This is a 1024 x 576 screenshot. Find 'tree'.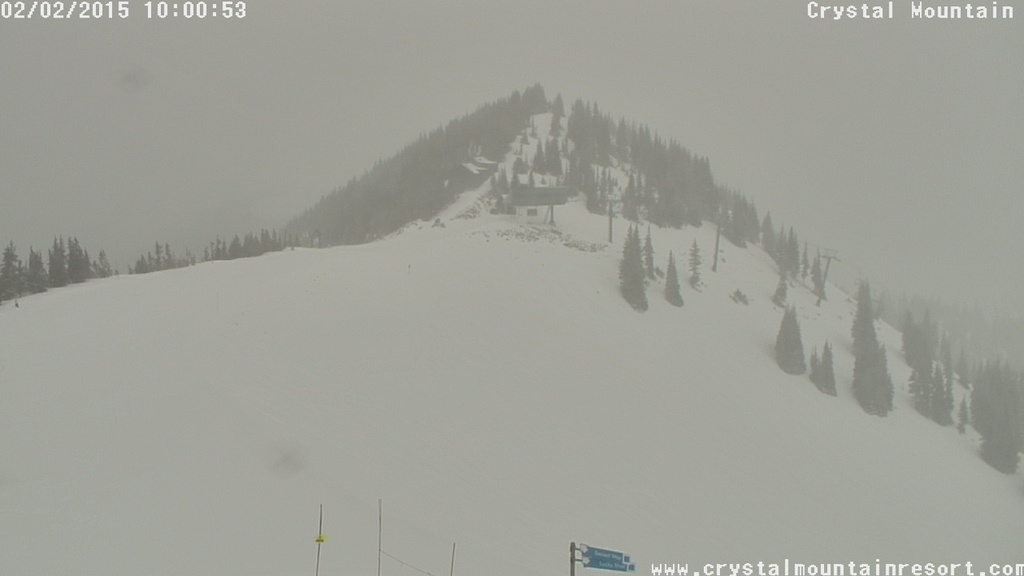
Bounding box: {"left": 666, "top": 254, "right": 684, "bottom": 306}.
